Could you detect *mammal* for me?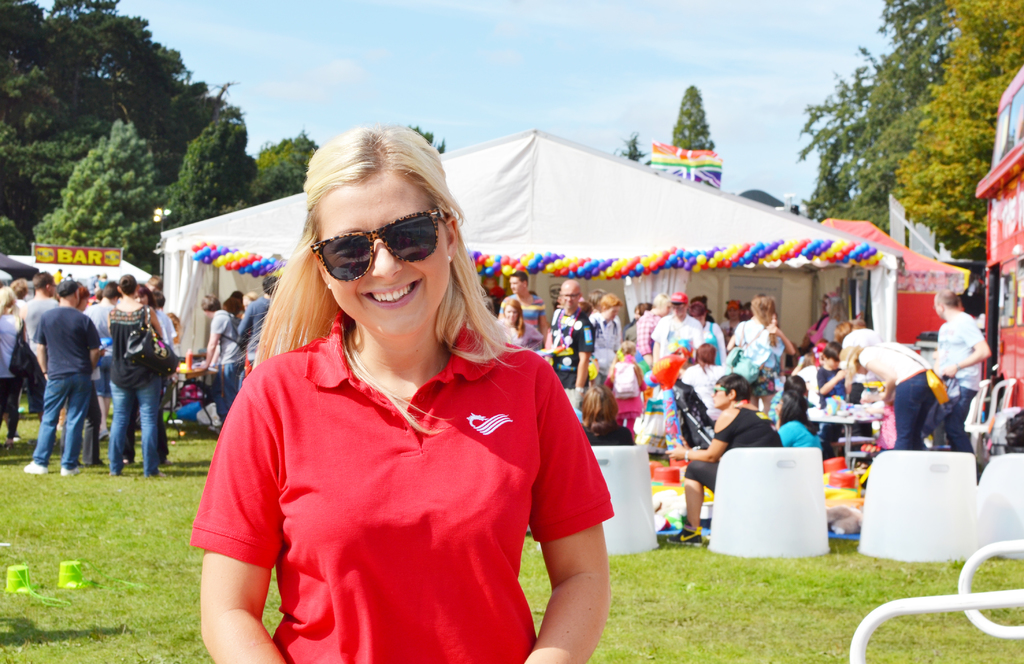
Detection result: [500,271,547,336].
